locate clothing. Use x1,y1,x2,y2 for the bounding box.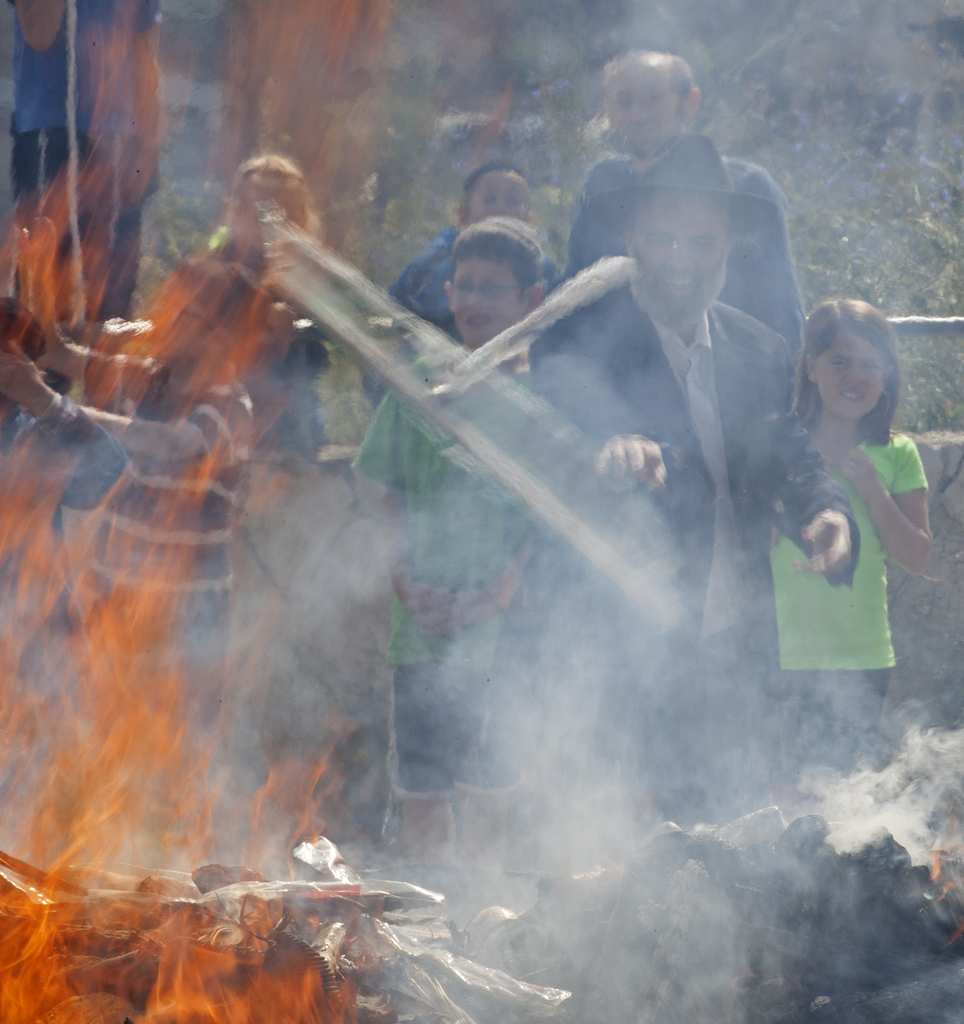
523,280,798,767.
